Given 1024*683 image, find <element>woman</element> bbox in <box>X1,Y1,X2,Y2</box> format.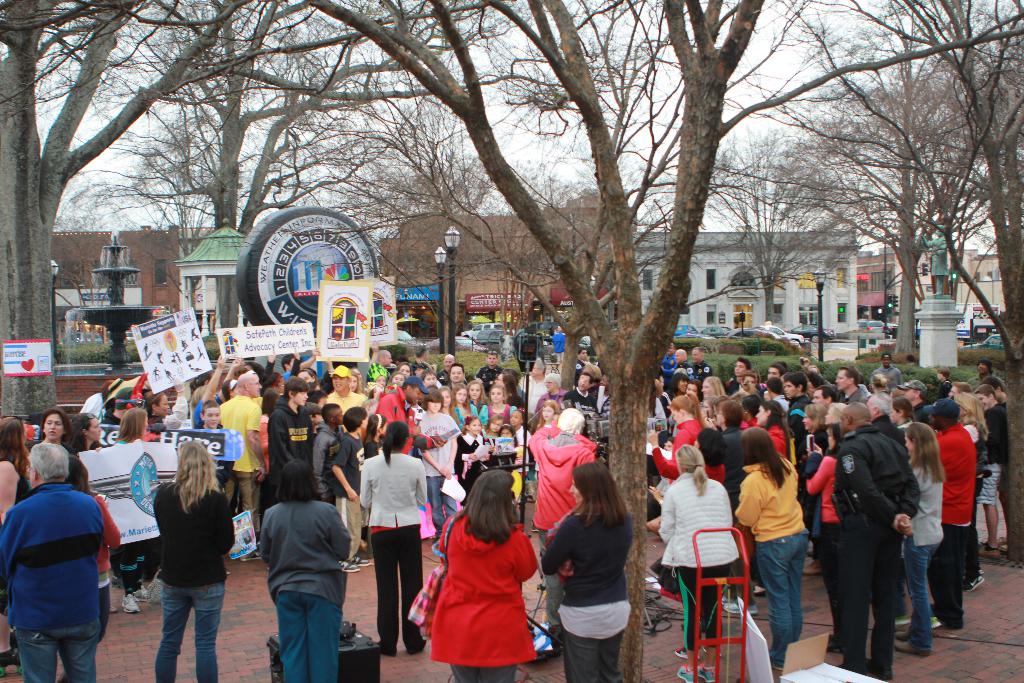
<box>532,369,570,425</box>.
